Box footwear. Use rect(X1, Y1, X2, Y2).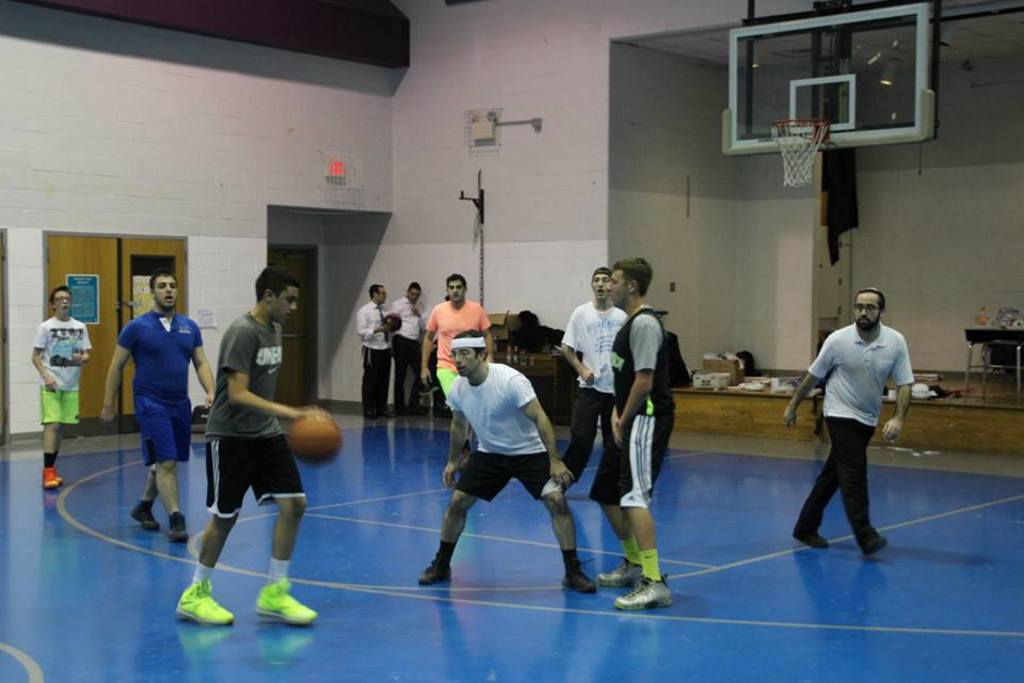
rect(793, 528, 825, 553).
